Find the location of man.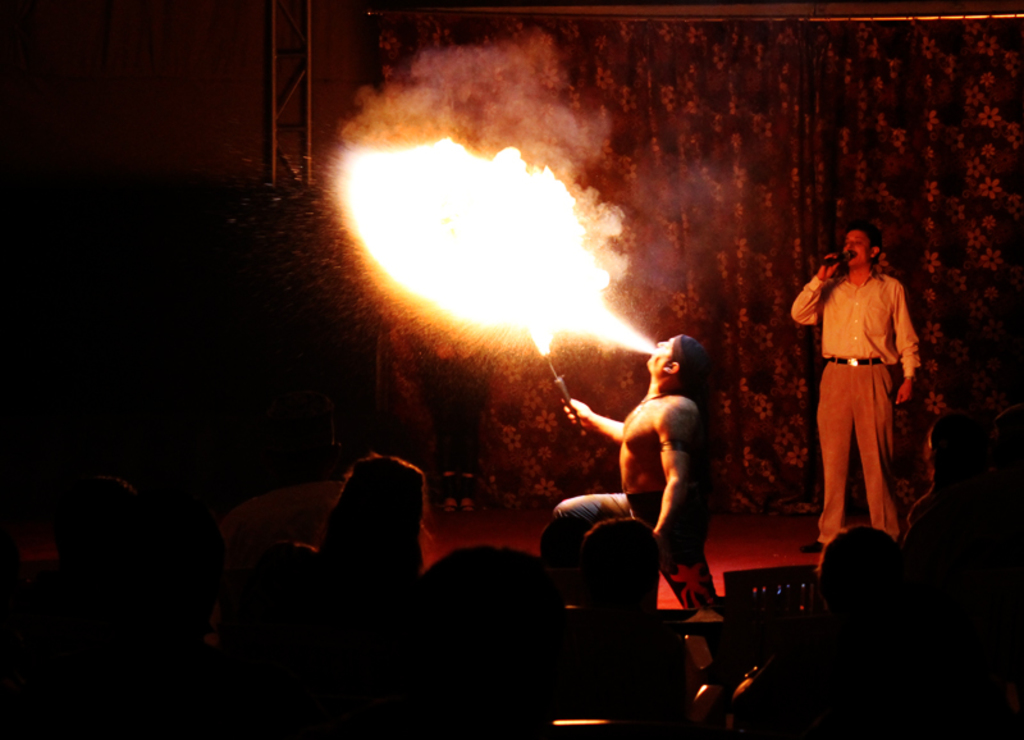
Location: (x1=540, y1=329, x2=741, y2=641).
